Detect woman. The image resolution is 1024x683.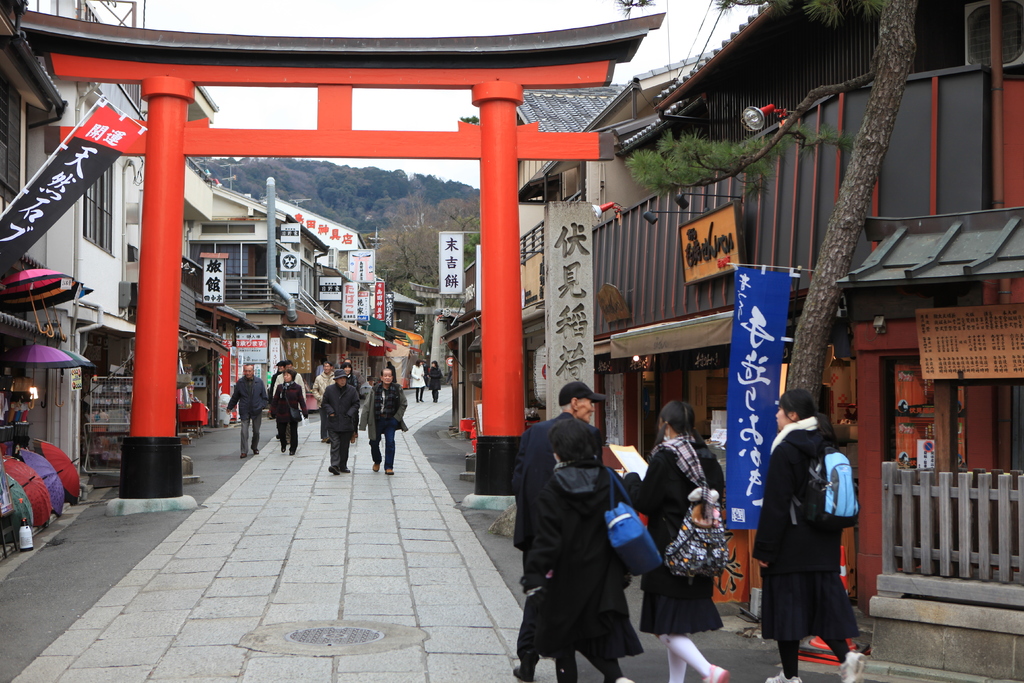
(274,368,312,454).
